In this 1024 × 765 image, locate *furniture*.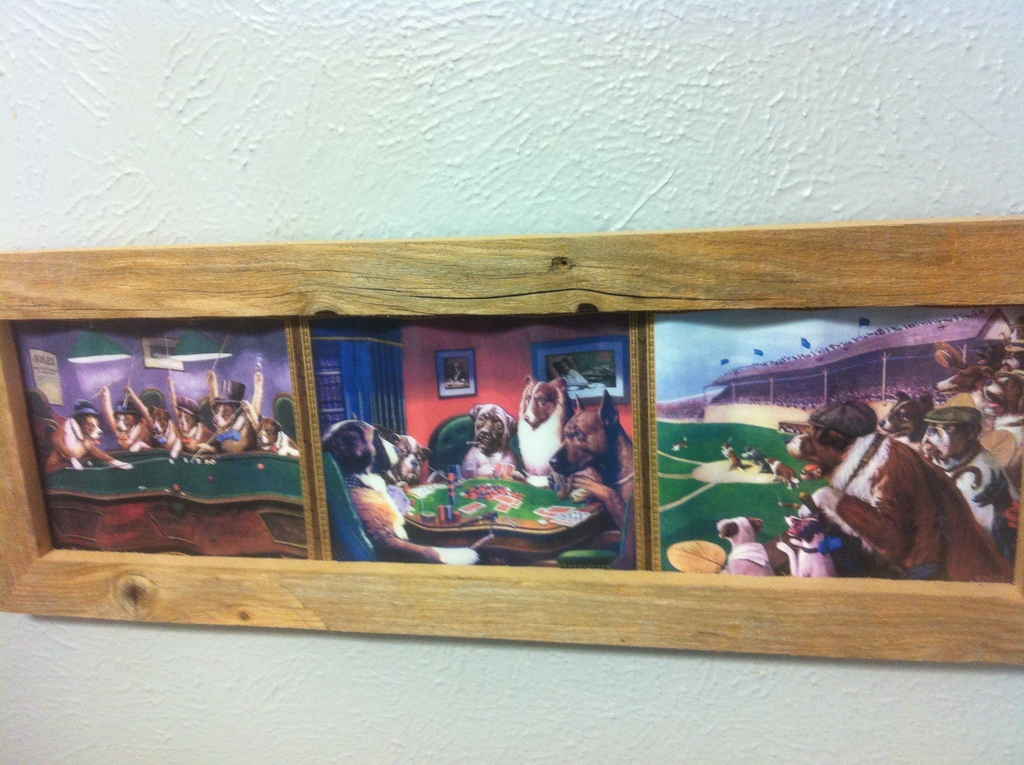
Bounding box: l=194, t=396, r=218, b=434.
